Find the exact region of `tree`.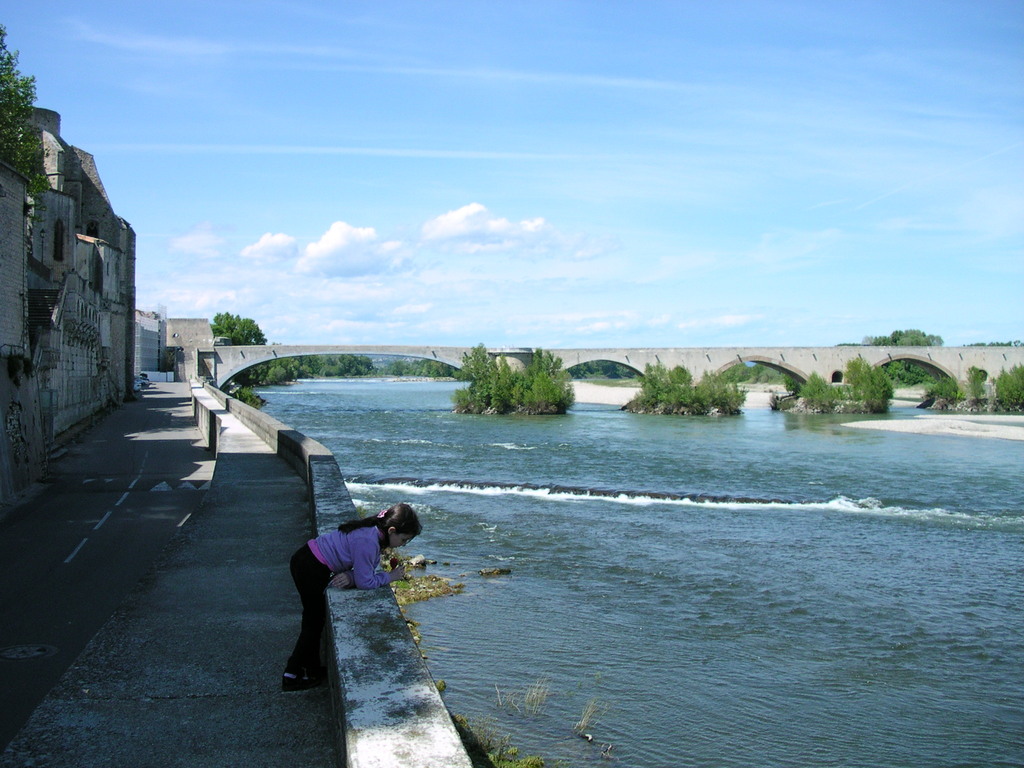
Exact region: bbox=[211, 309, 271, 346].
